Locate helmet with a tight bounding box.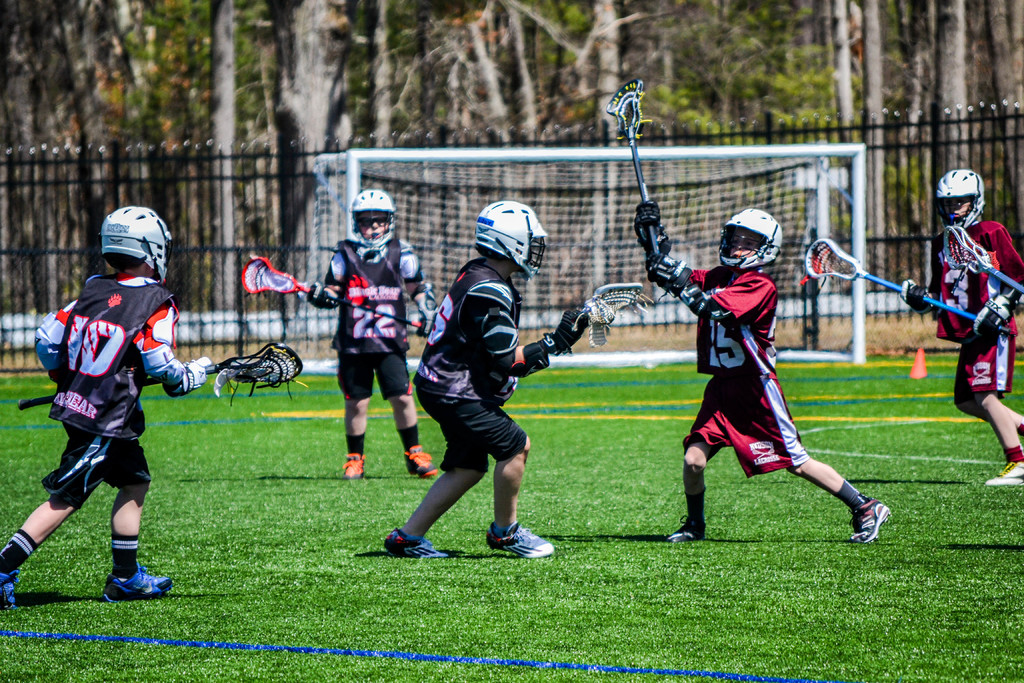
box=[99, 201, 171, 283].
